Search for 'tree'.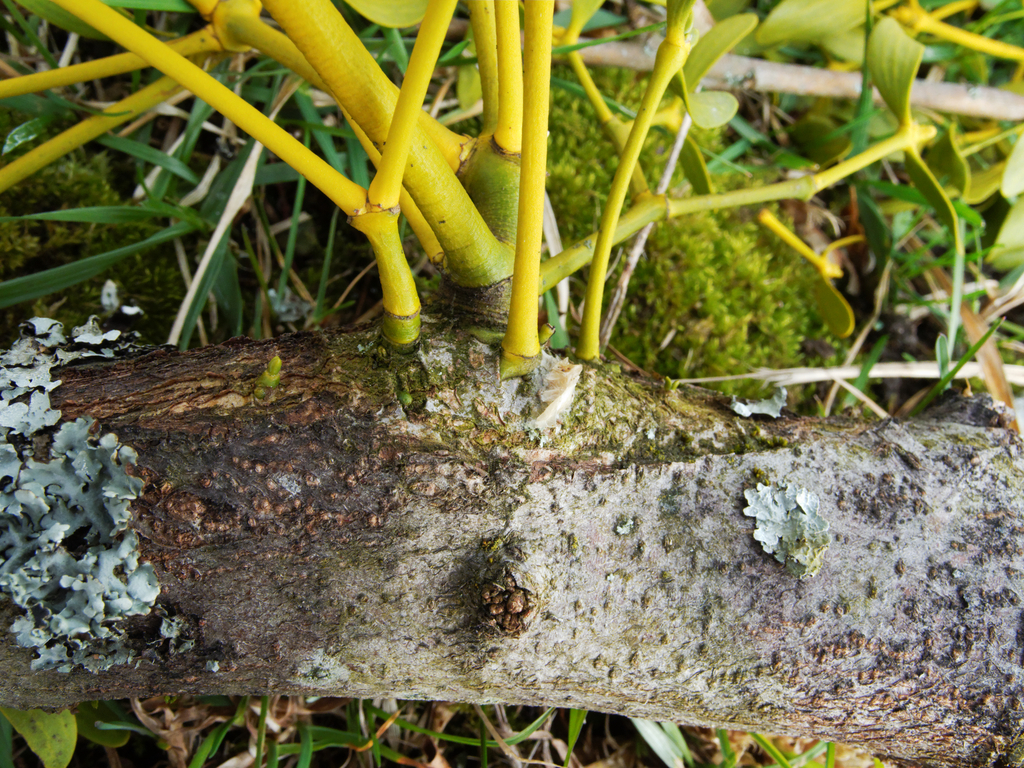
Found at select_region(0, 0, 1023, 420).
